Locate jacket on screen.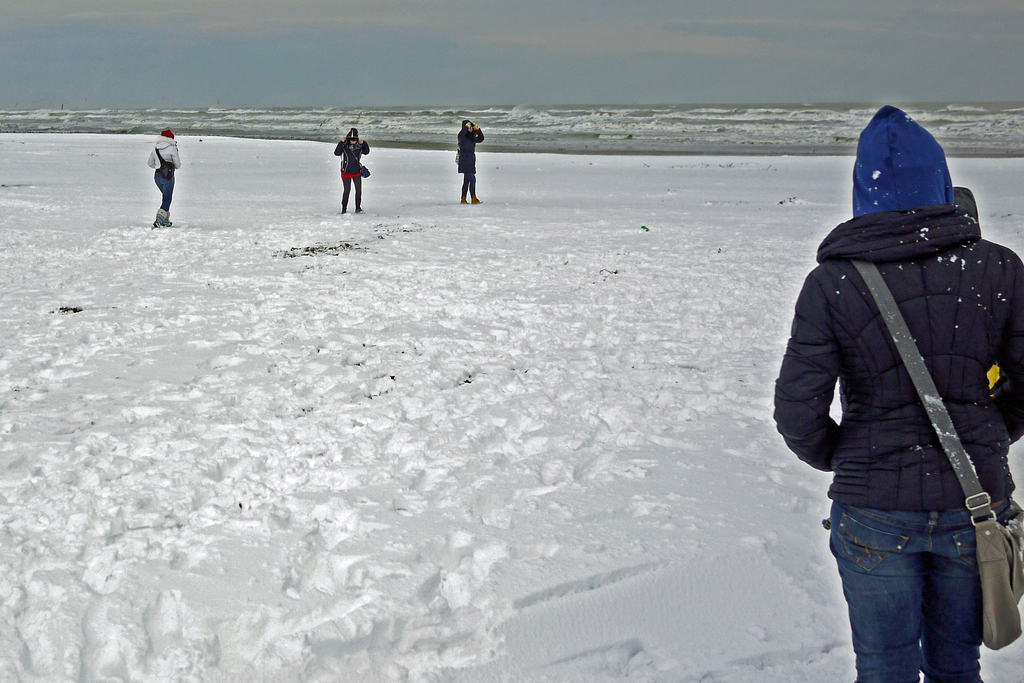
On screen at bbox=[784, 110, 1023, 529].
